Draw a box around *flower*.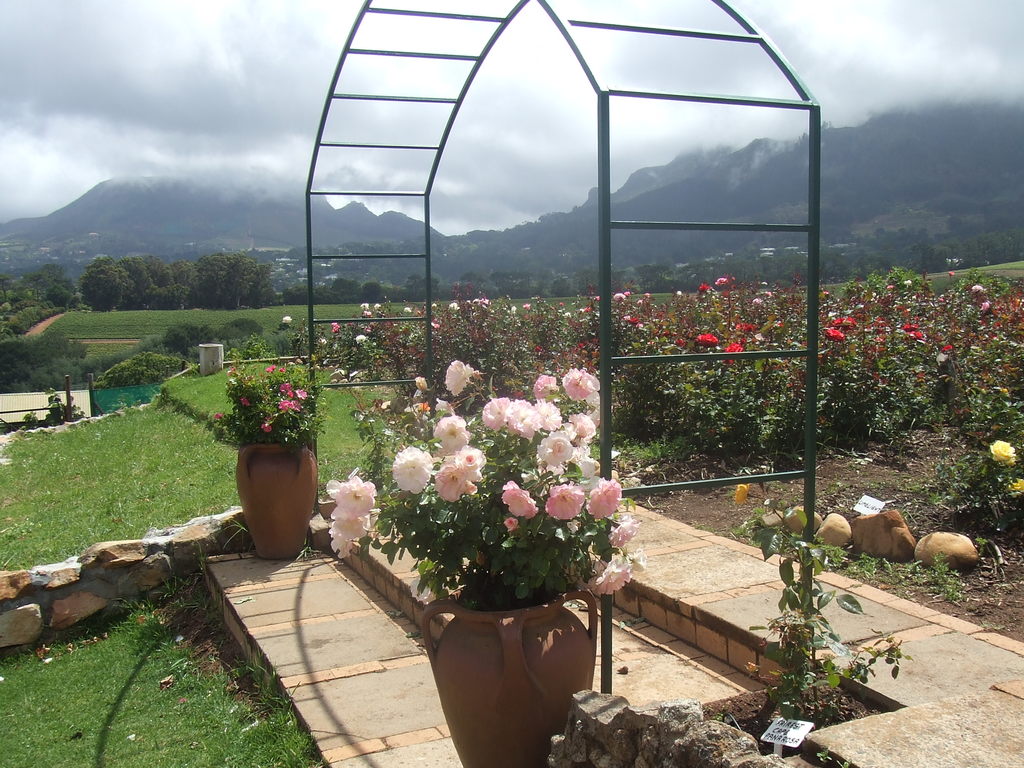
(x1=735, y1=484, x2=749, y2=505).
